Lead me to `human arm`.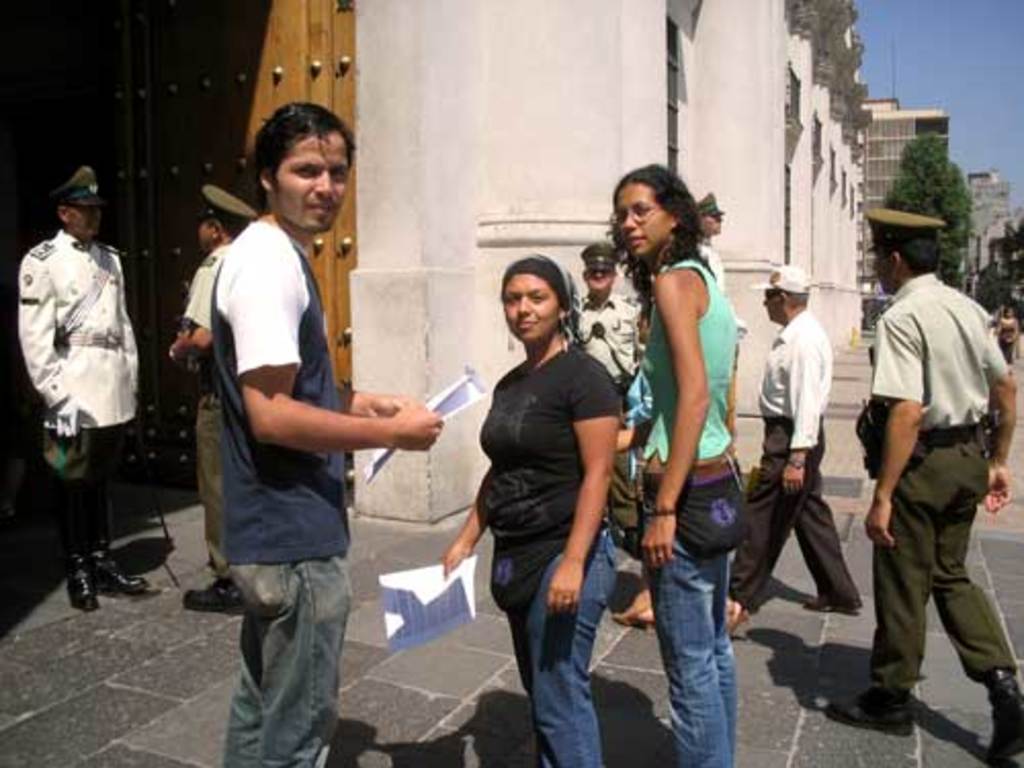
Lead to (x1=233, y1=246, x2=449, y2=451).
